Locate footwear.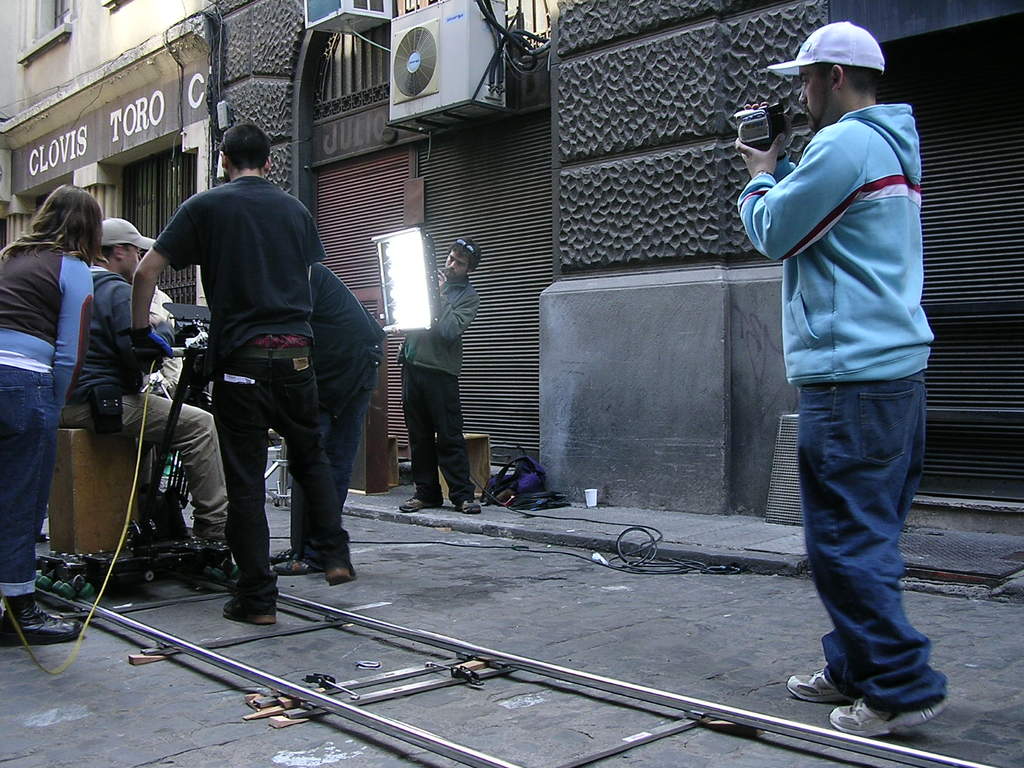
Bounding box: bbox(455, 497, 483, 517).
